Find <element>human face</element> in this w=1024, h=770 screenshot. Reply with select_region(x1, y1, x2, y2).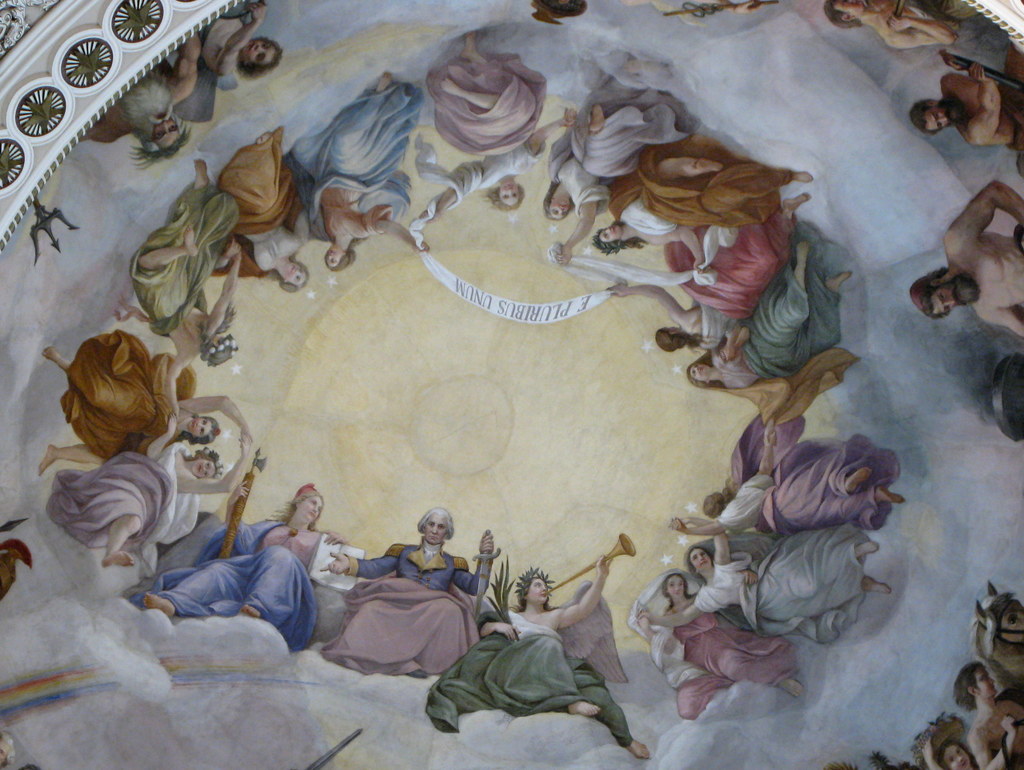
select_region(242, 35, 279, 61).
